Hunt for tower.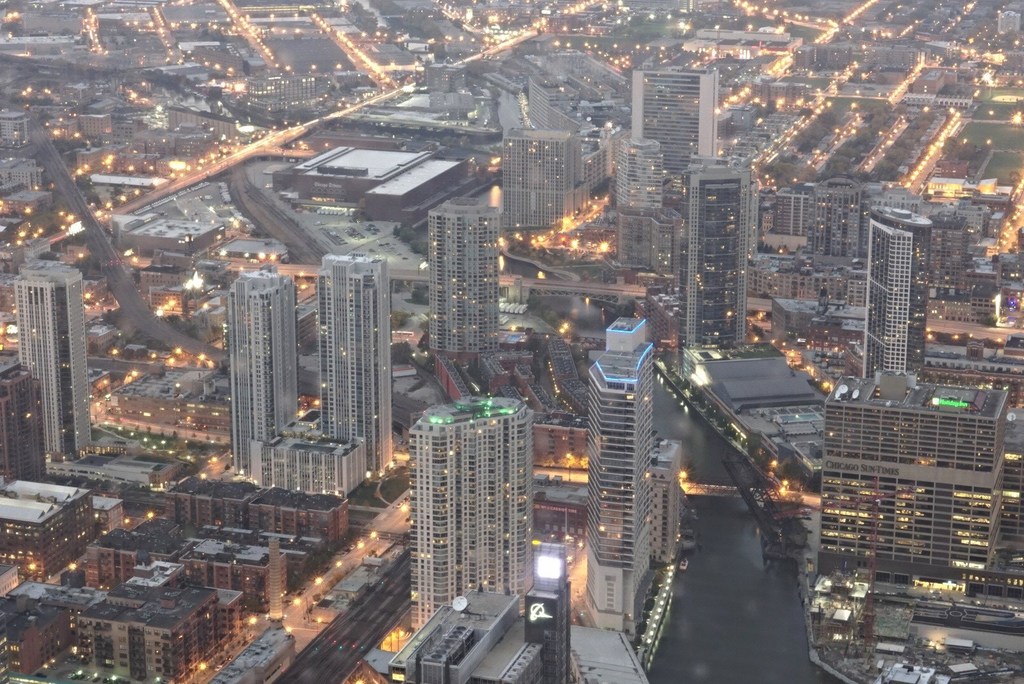
Hunted down at rect(863, 209, 931, 379).
